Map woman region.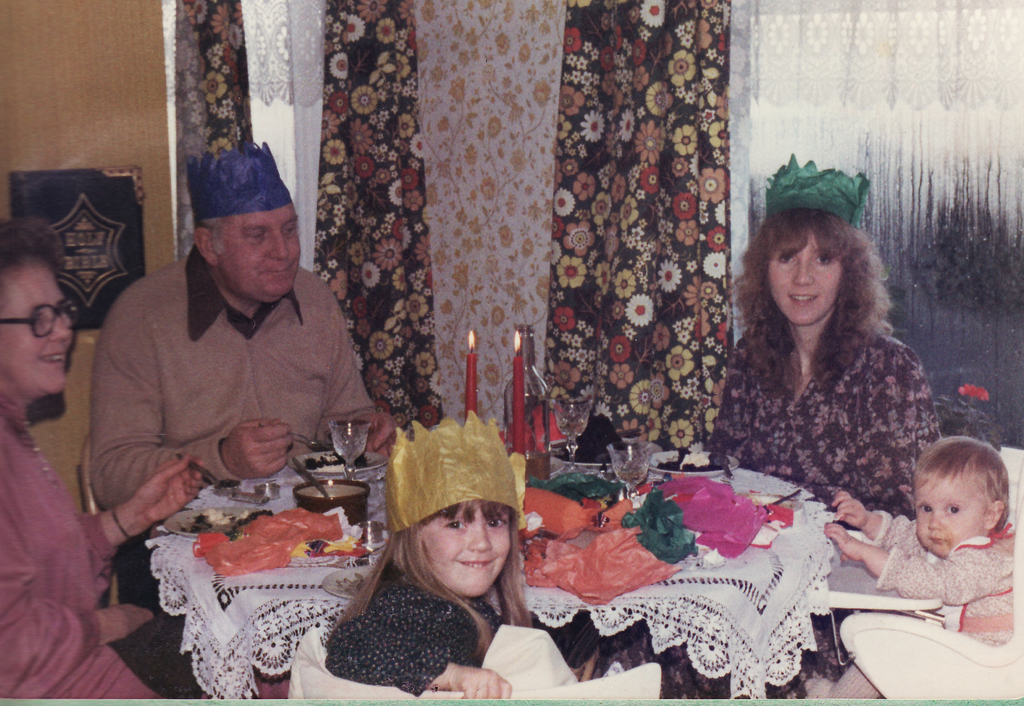
Mapped to 0/218/204/699.
